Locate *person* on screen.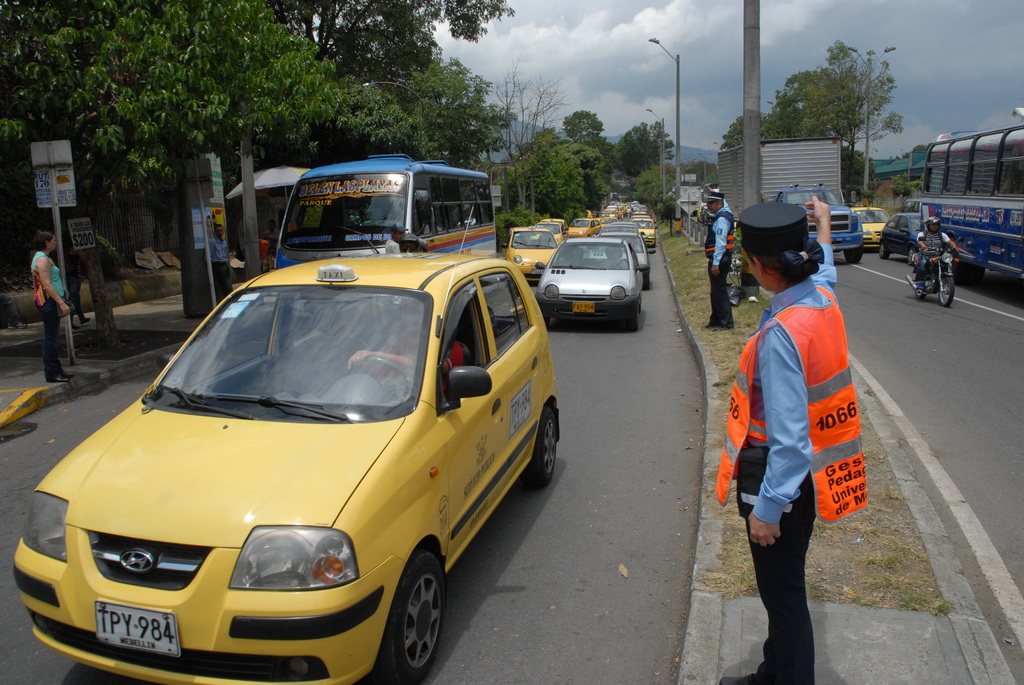
On screen at [x1=28, y1=227, x2=73, y2=383].
